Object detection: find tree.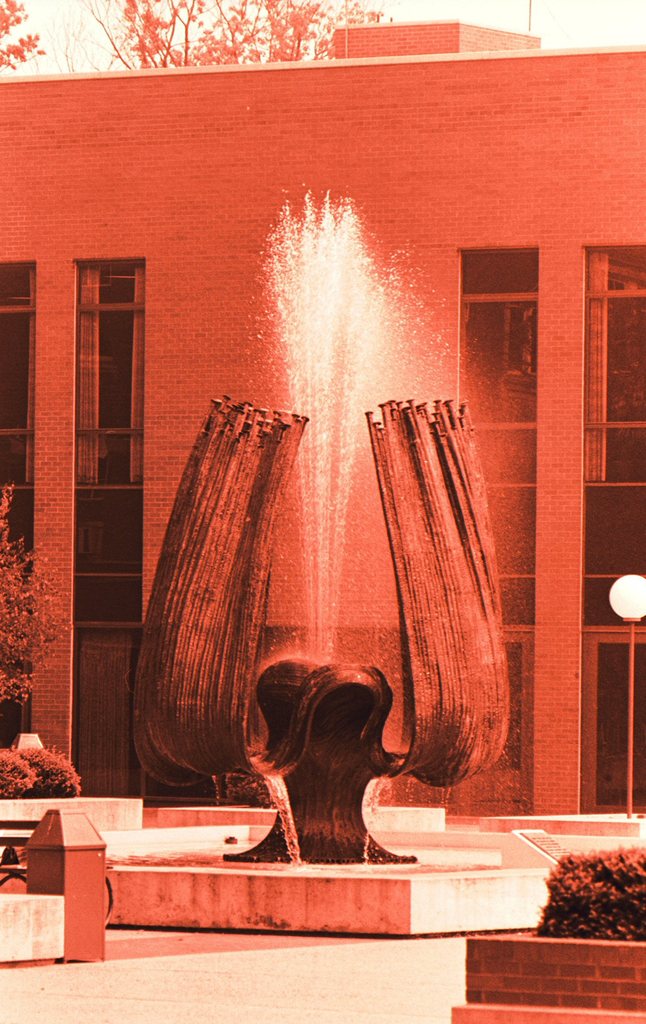
(left=65, top=0, right=399, bottom=76).
